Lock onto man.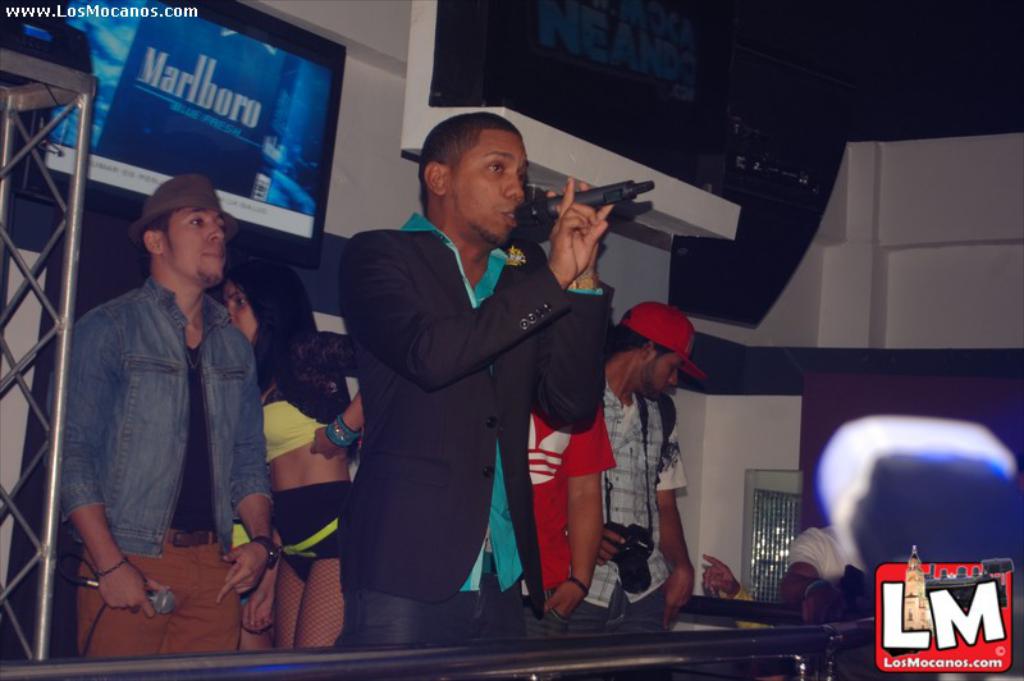
Locked: locate(704, 552, 771, 632).
